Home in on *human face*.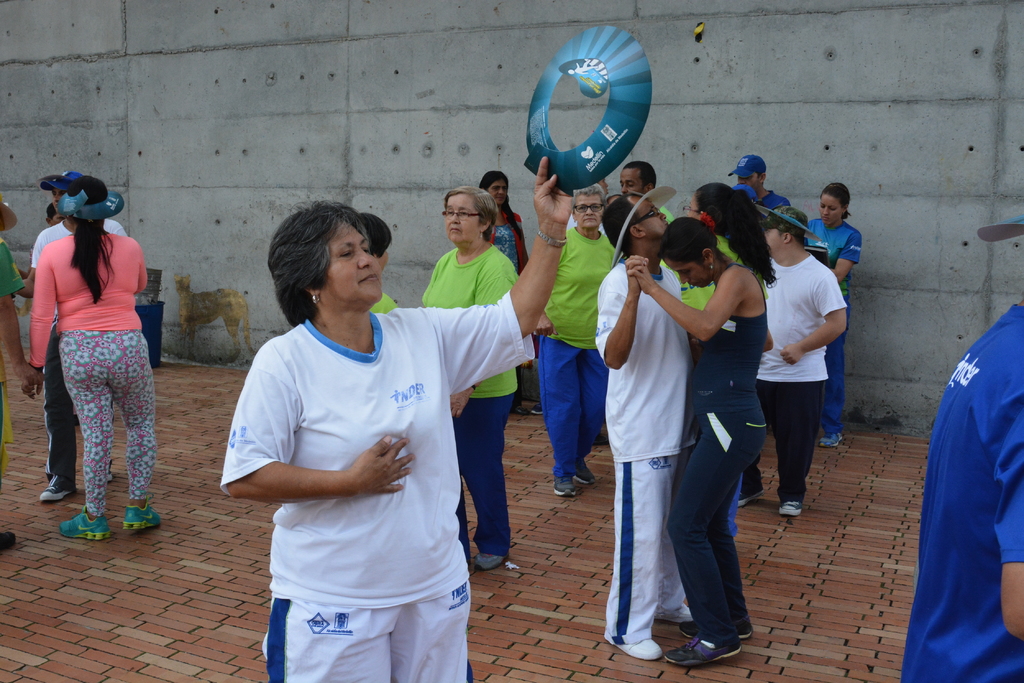
Homed in at rect(560, 181, 611, 237).
